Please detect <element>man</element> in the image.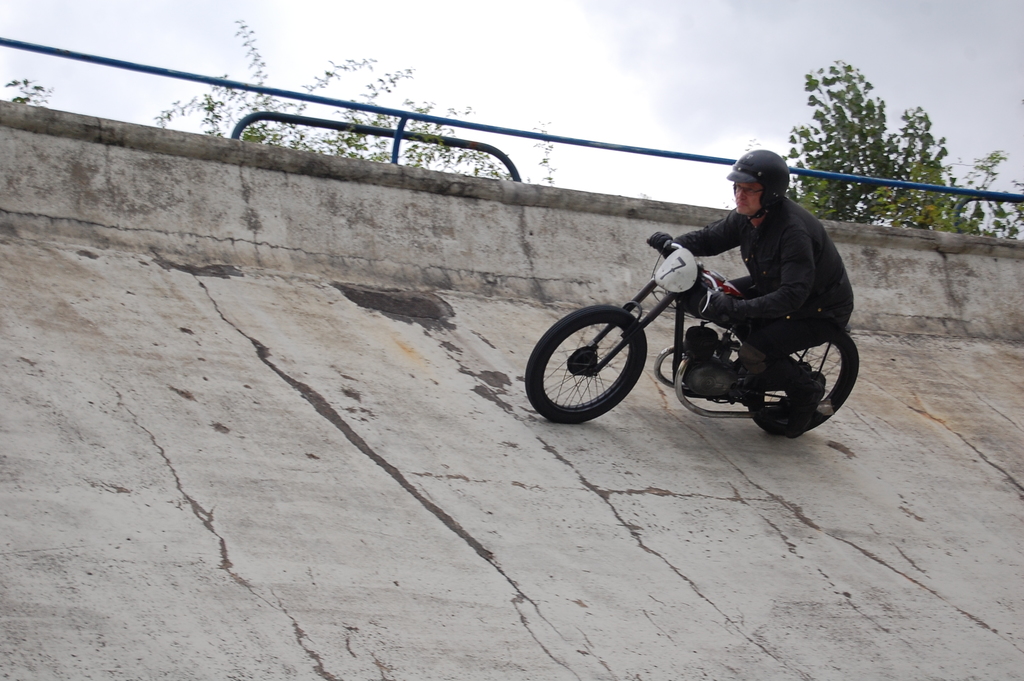
[x1=630, y1=136, x2=871, y2=415].
